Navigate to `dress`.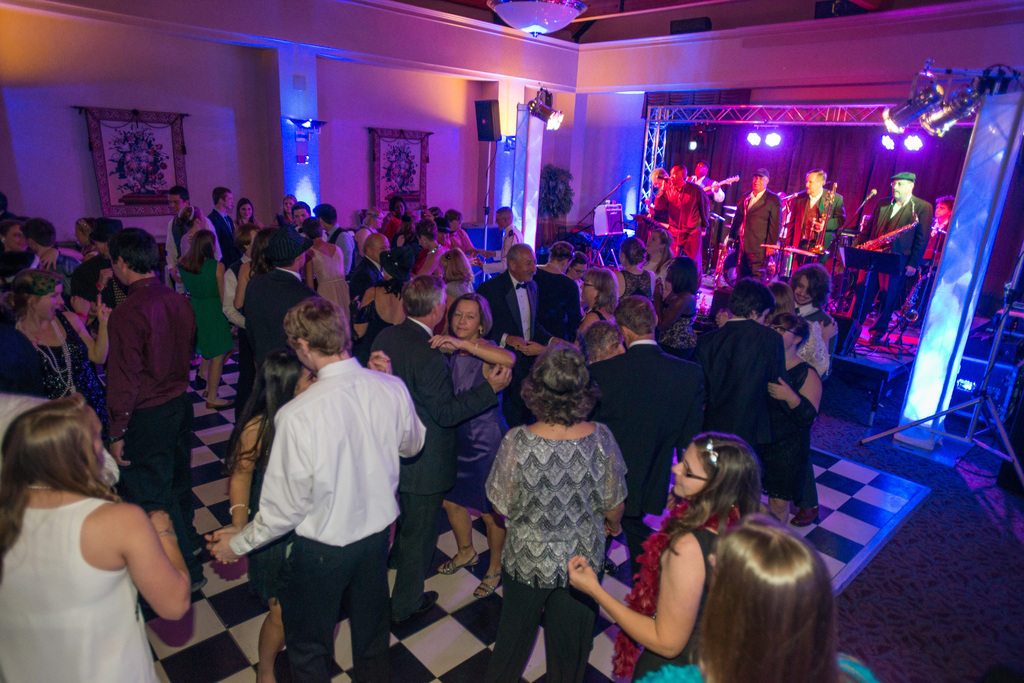
Navigation target: [left=30, top=312, right=113, bottom=449].
